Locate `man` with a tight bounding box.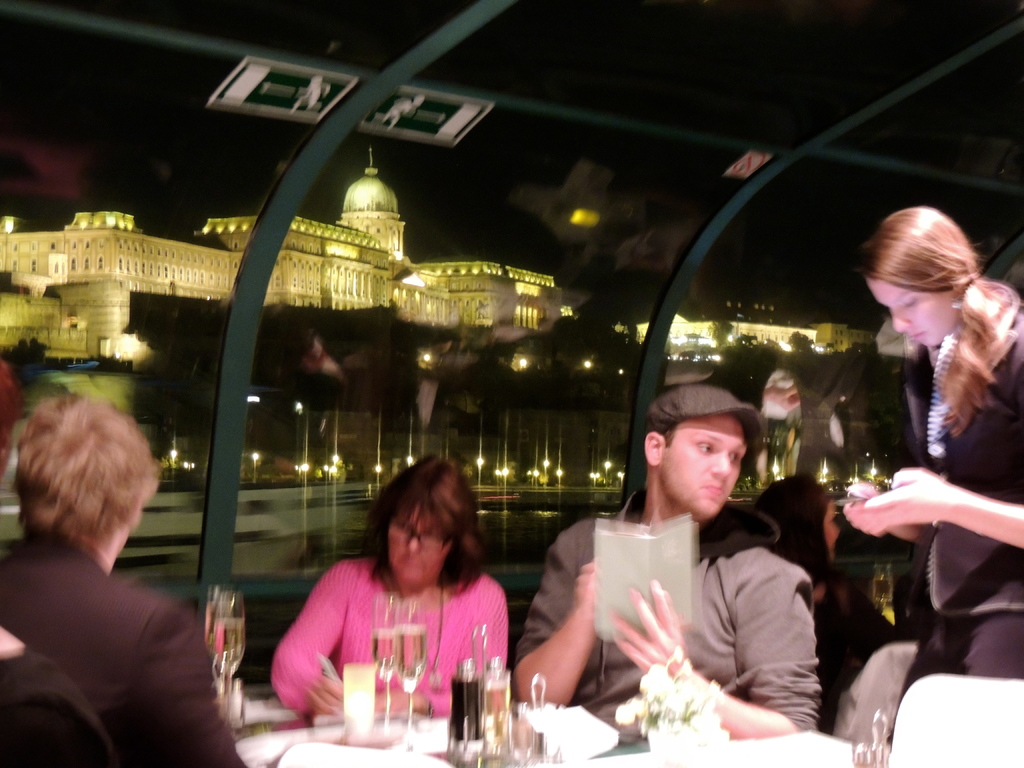
0 392 250 767.
